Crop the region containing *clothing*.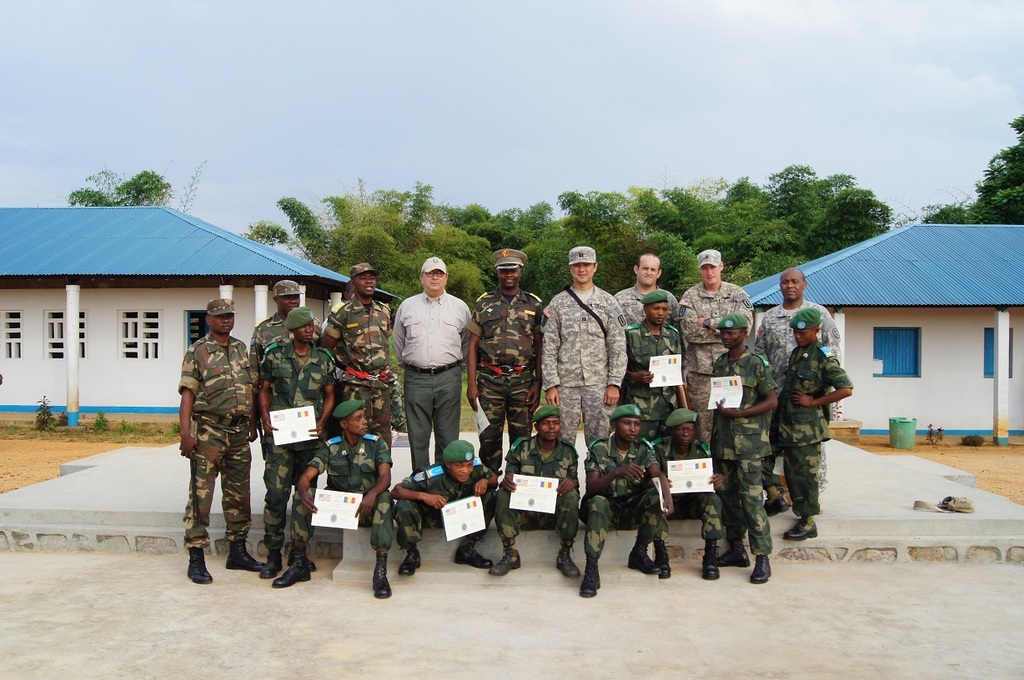
Crop region: box=[324, 299, 403, 453].
